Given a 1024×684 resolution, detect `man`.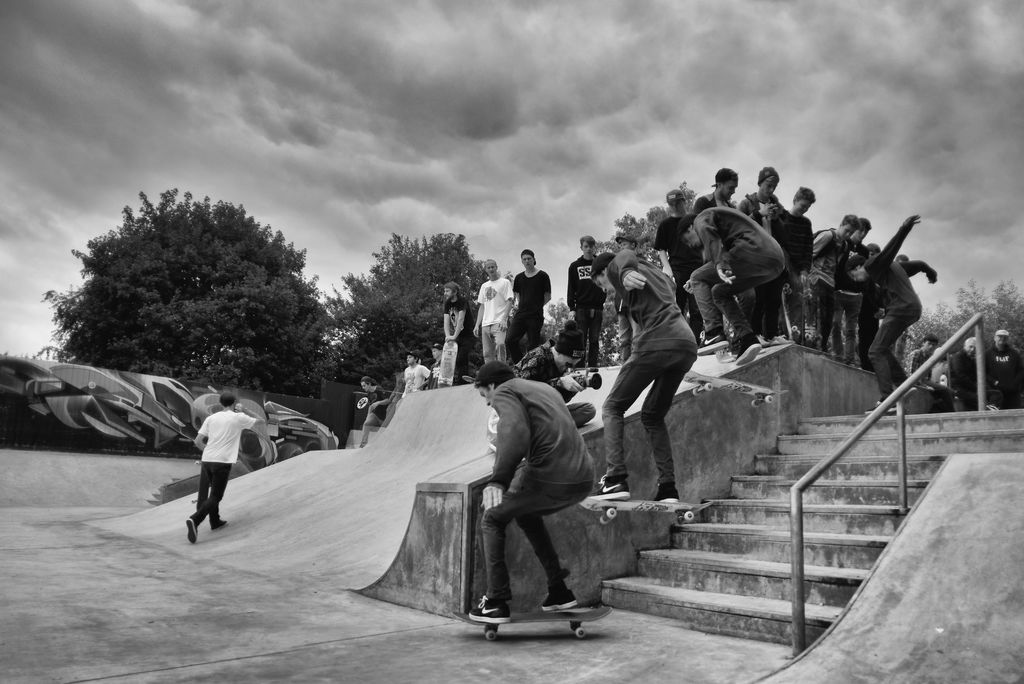
(440, 279, 474, 384).
